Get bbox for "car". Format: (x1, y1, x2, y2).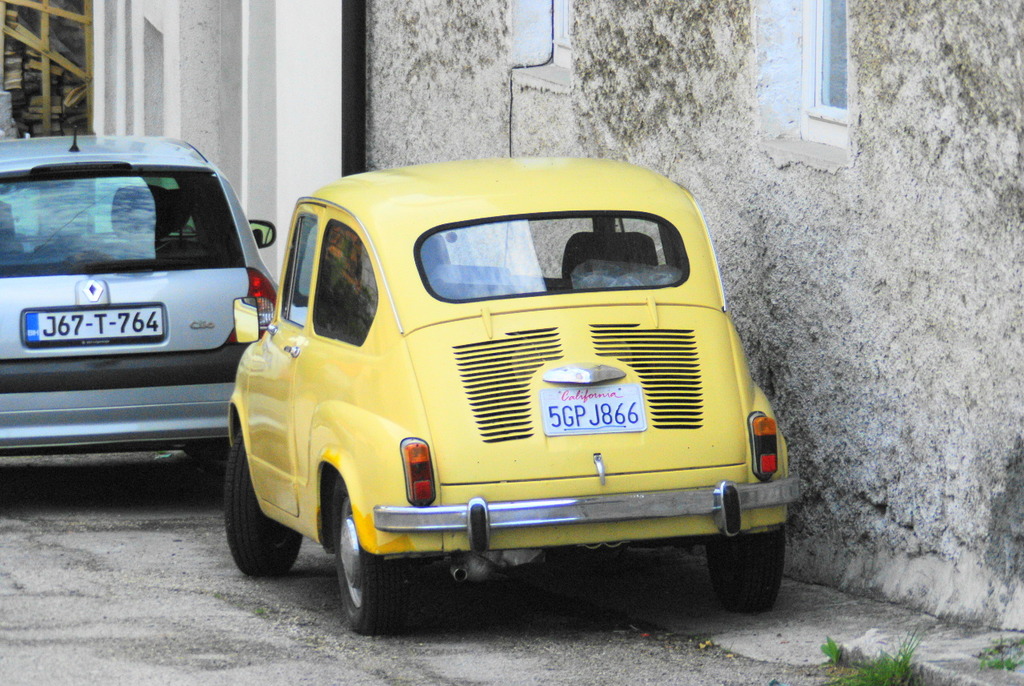
(217, 164, 788, 645).
